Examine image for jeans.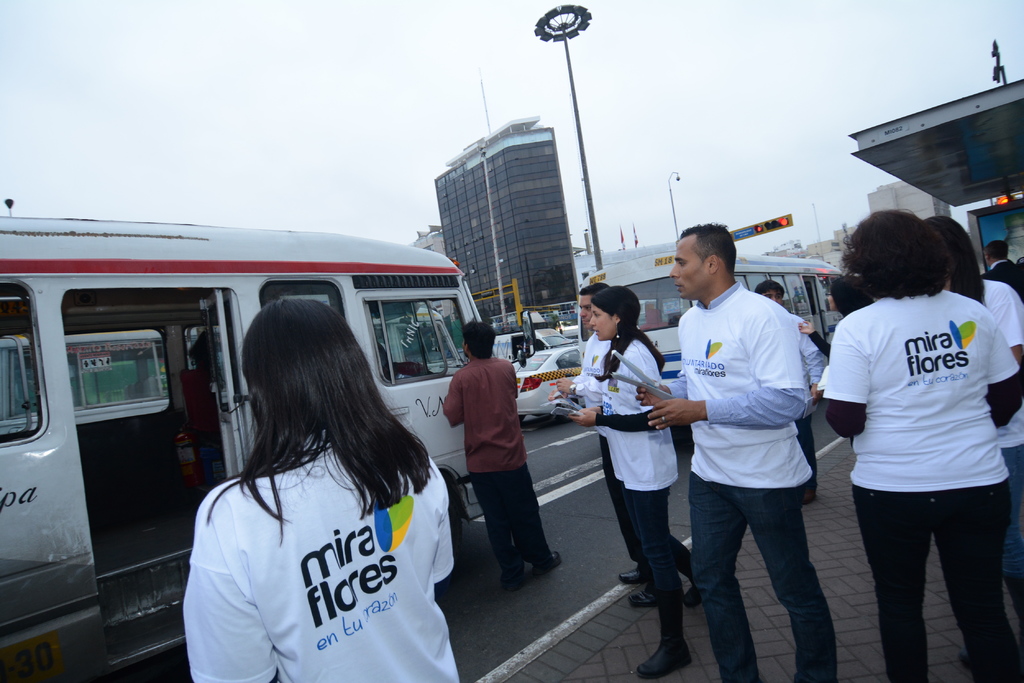
Examination result: 623/491/698/643.
